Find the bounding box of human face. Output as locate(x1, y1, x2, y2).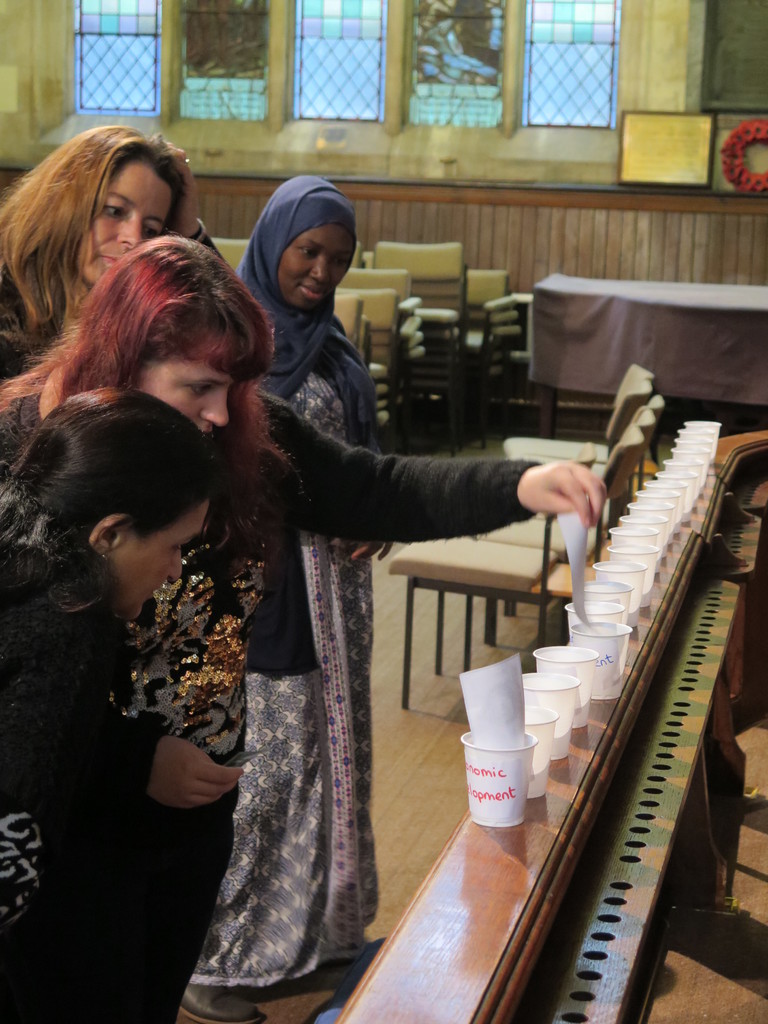
locate(85, 153, 174, 278).
